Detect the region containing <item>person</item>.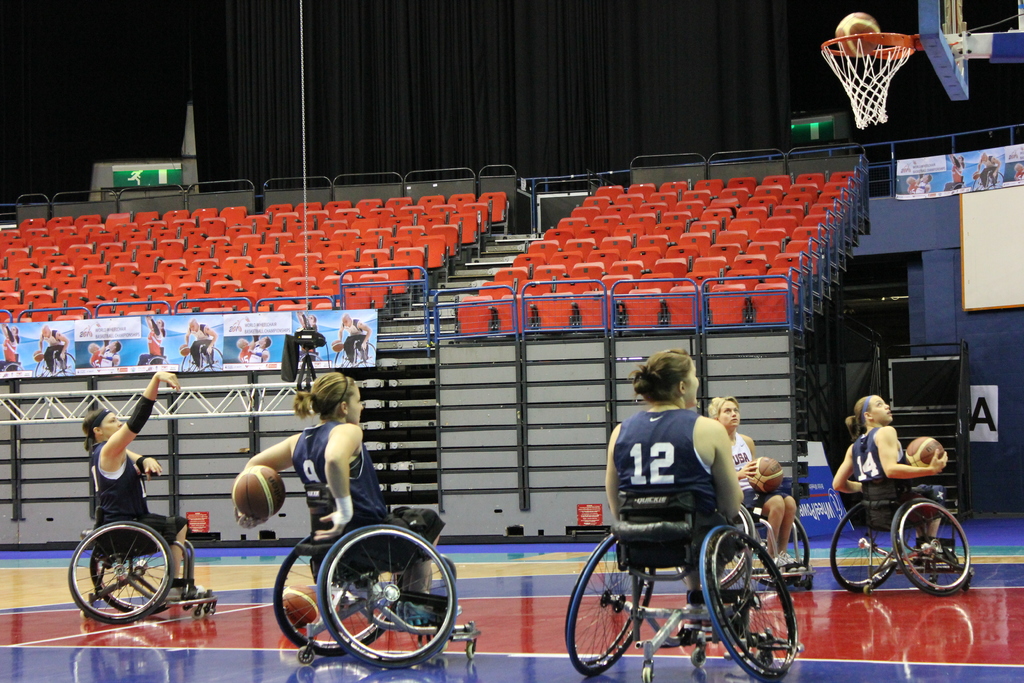
[249,338,270,362].
